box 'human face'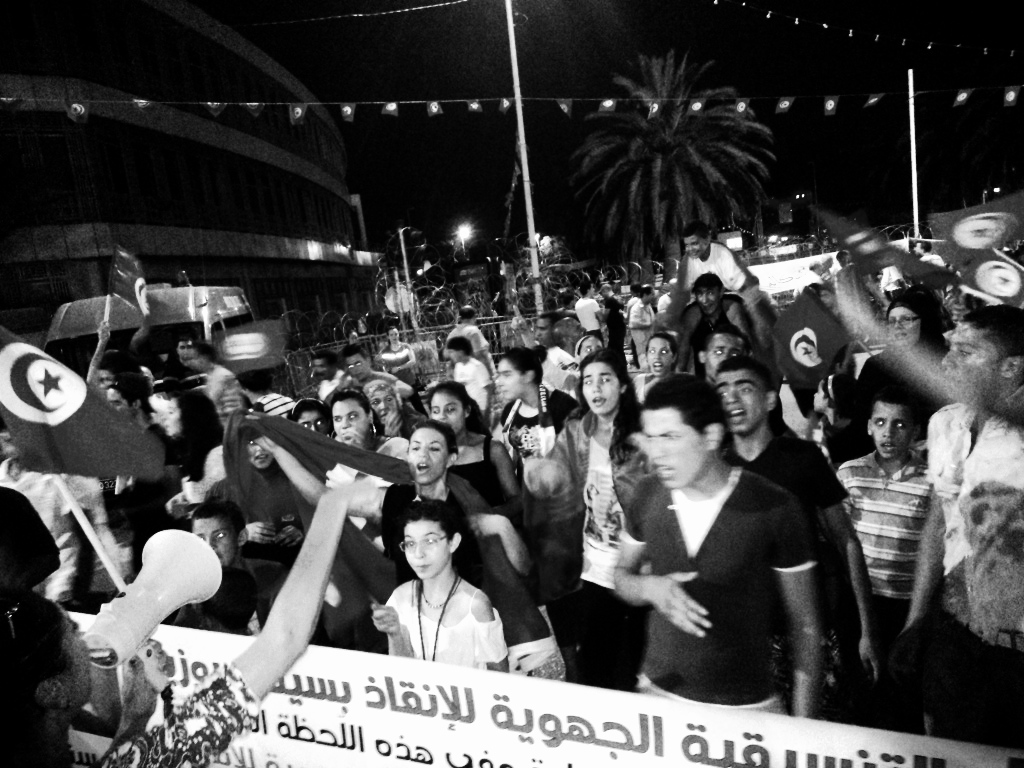
432, 390, 460, 431
